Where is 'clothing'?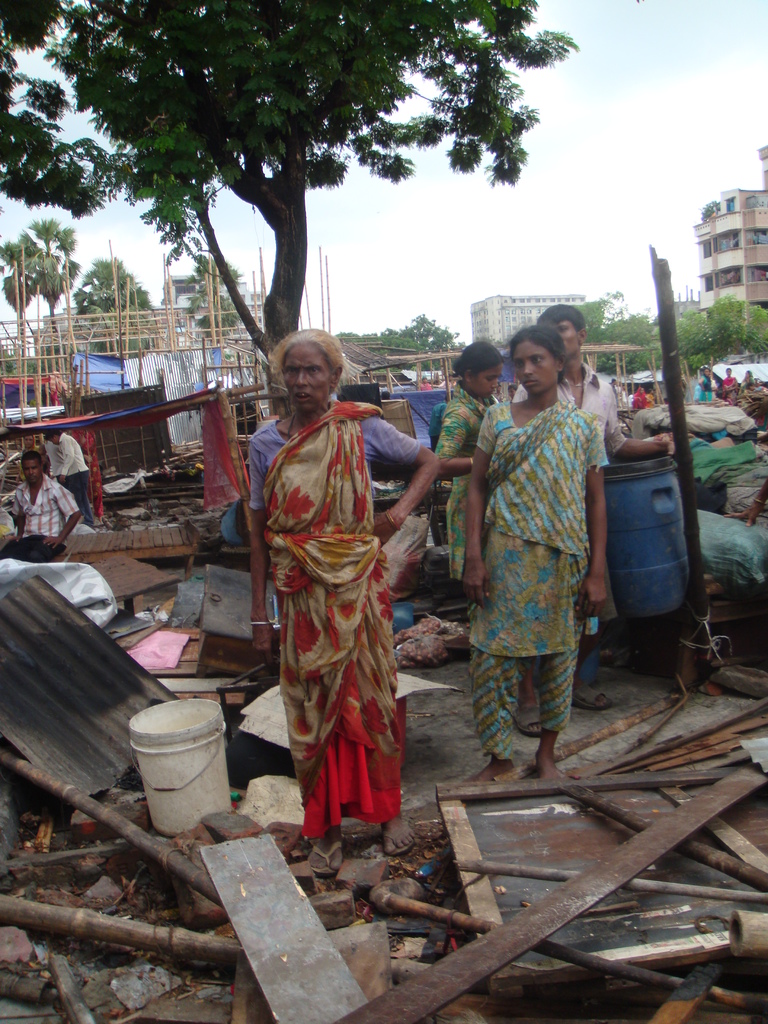
(468, 398, 613, 760).
